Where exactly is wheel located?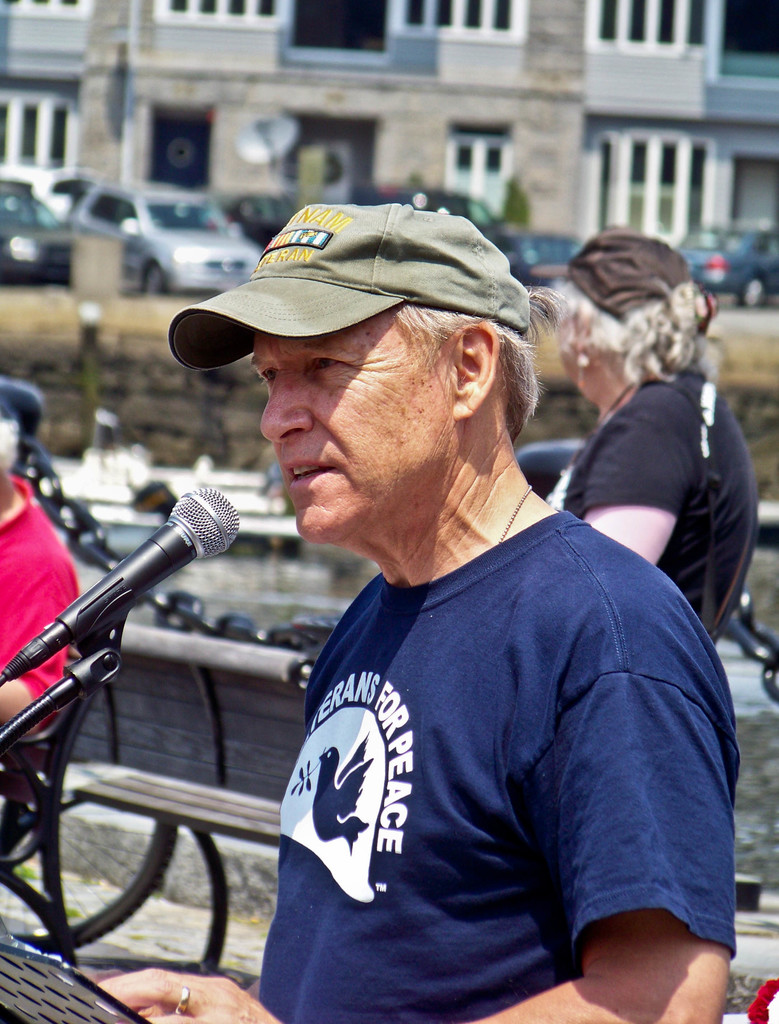
Its bounding box is region(135, 258, 170, 292).
